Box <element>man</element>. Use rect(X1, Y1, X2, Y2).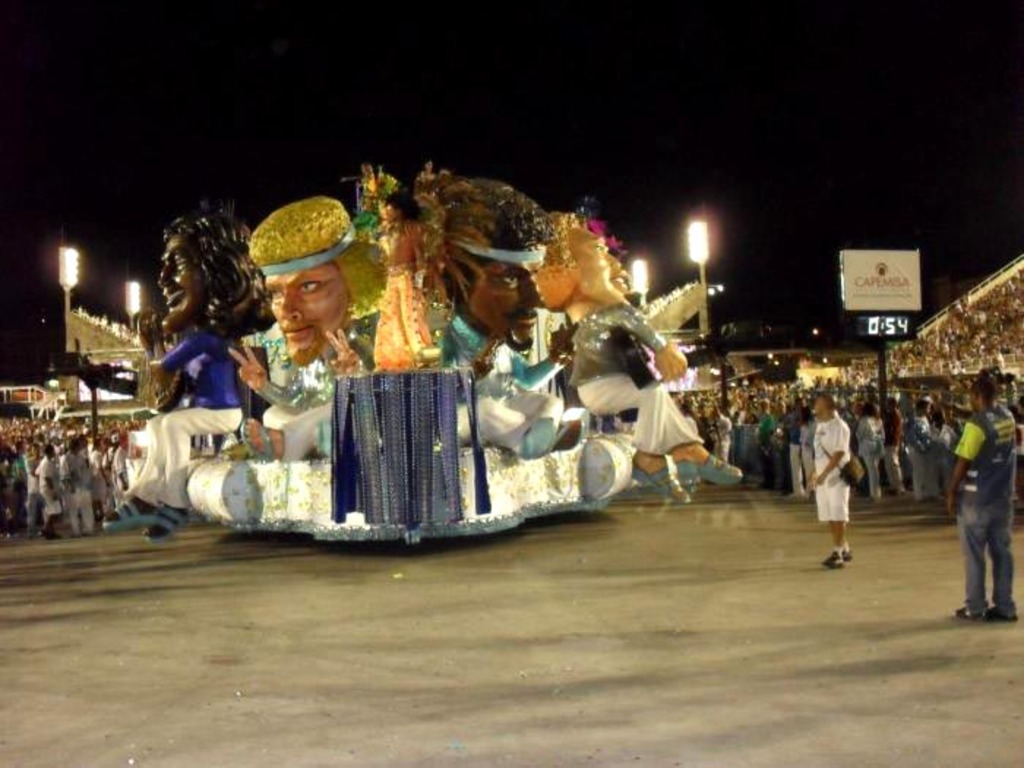
rect(392, 164, 581, 464).
